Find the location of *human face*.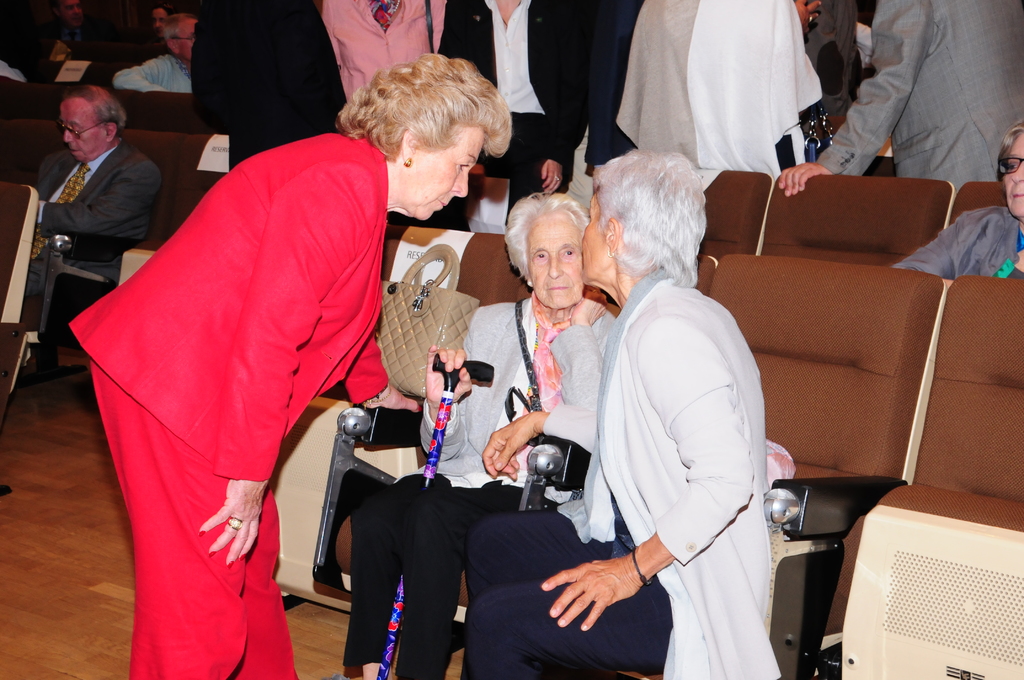
Location: BBox(524, 211, 588, 305).
